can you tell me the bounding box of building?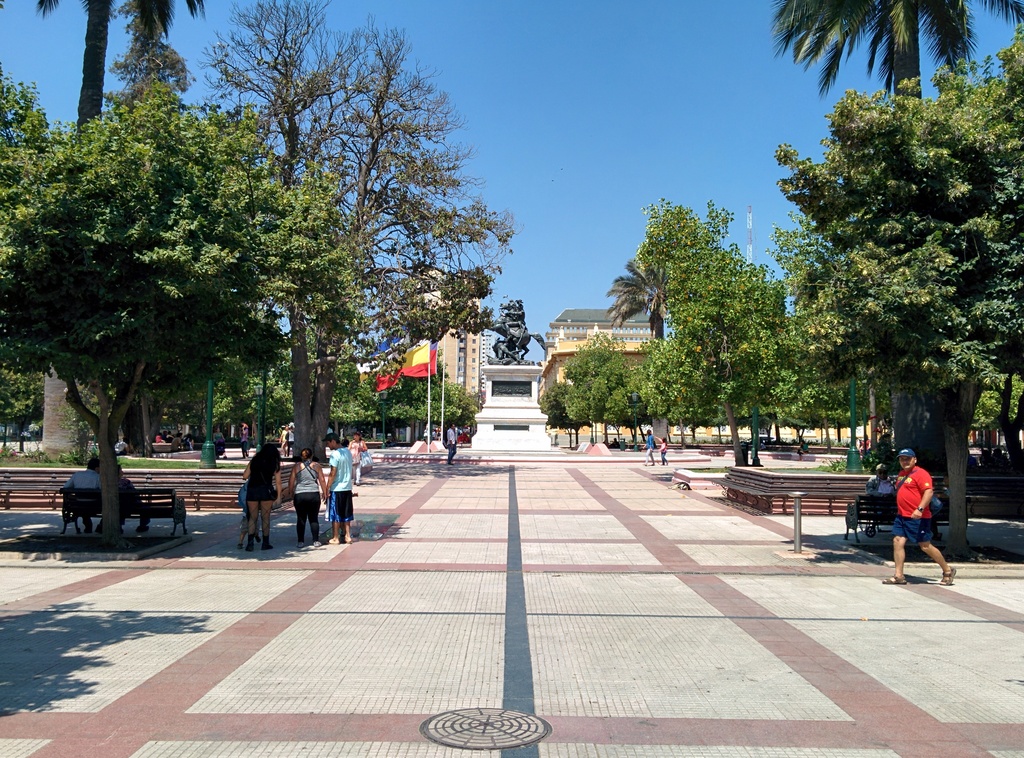
select_region(538, 308, 662, 401).
